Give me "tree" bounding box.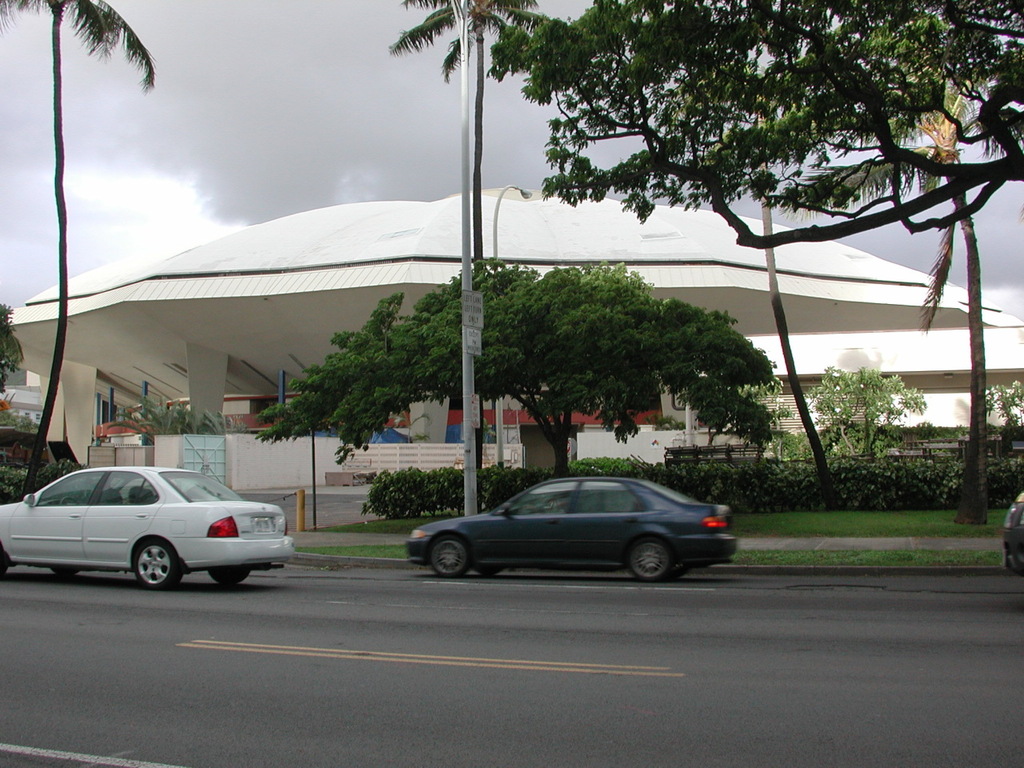
rect(976, 380, 1023, 450).
